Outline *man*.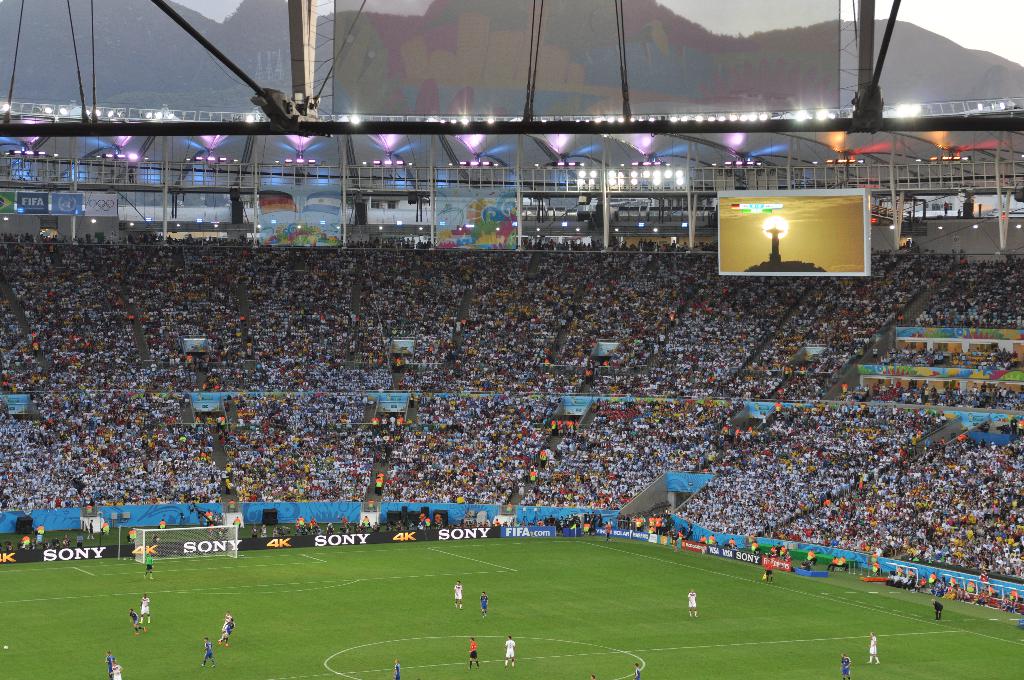
Outline: (x1=462, y1=508, x2=471, y2=517).
